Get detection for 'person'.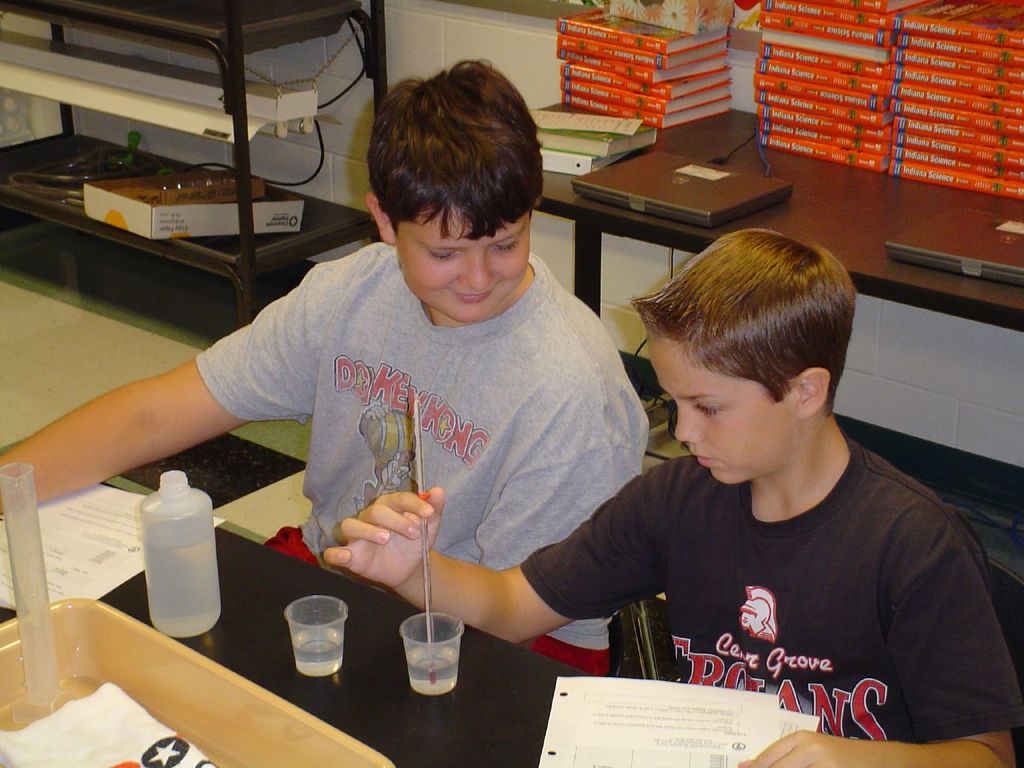
Detection: {"x1": 466, "y1": 193, "x2": 990, "y2": 741}.
